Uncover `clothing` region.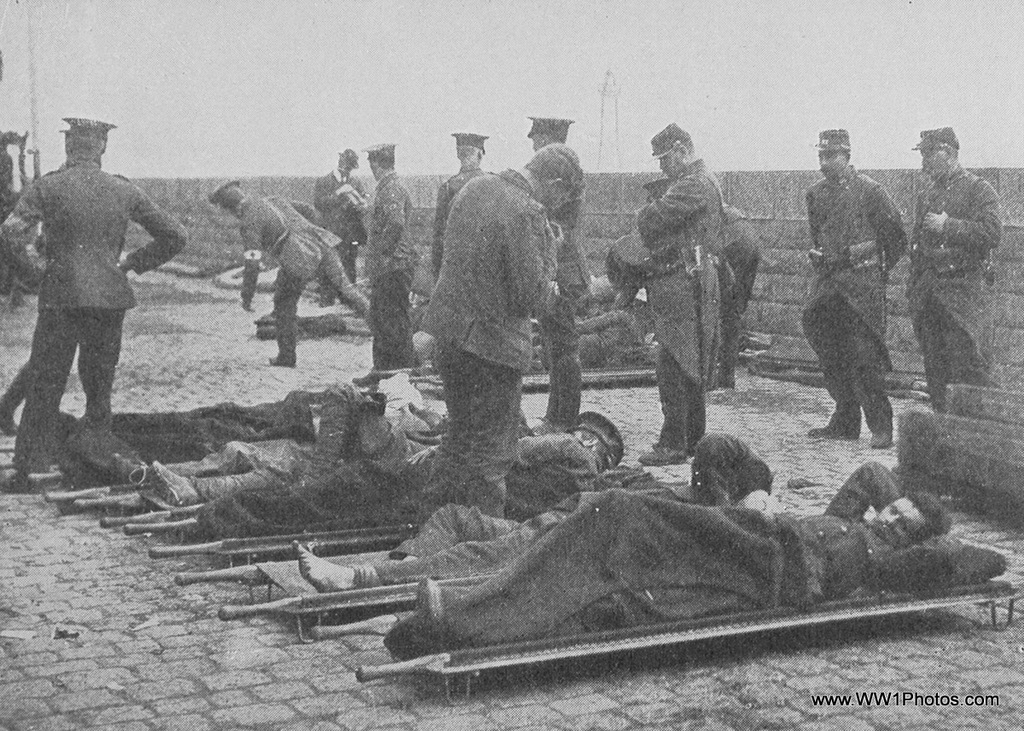
Uncovered: <bbox>534, 179, 593, 422</bbox>.
